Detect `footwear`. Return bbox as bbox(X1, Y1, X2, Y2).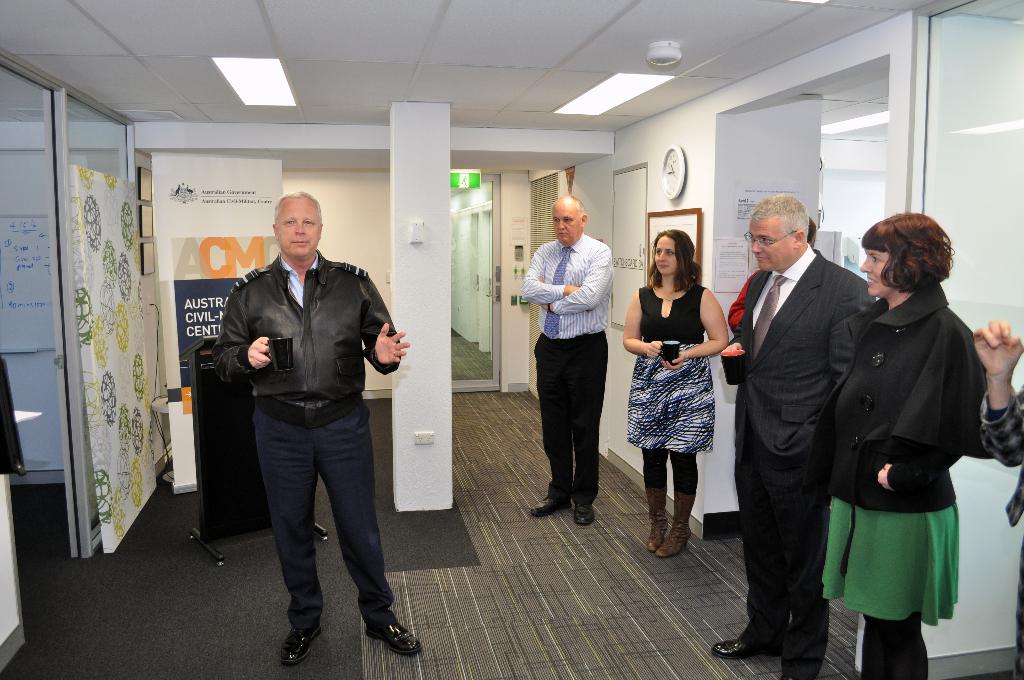
bbox(572, 502, 590, 526).
